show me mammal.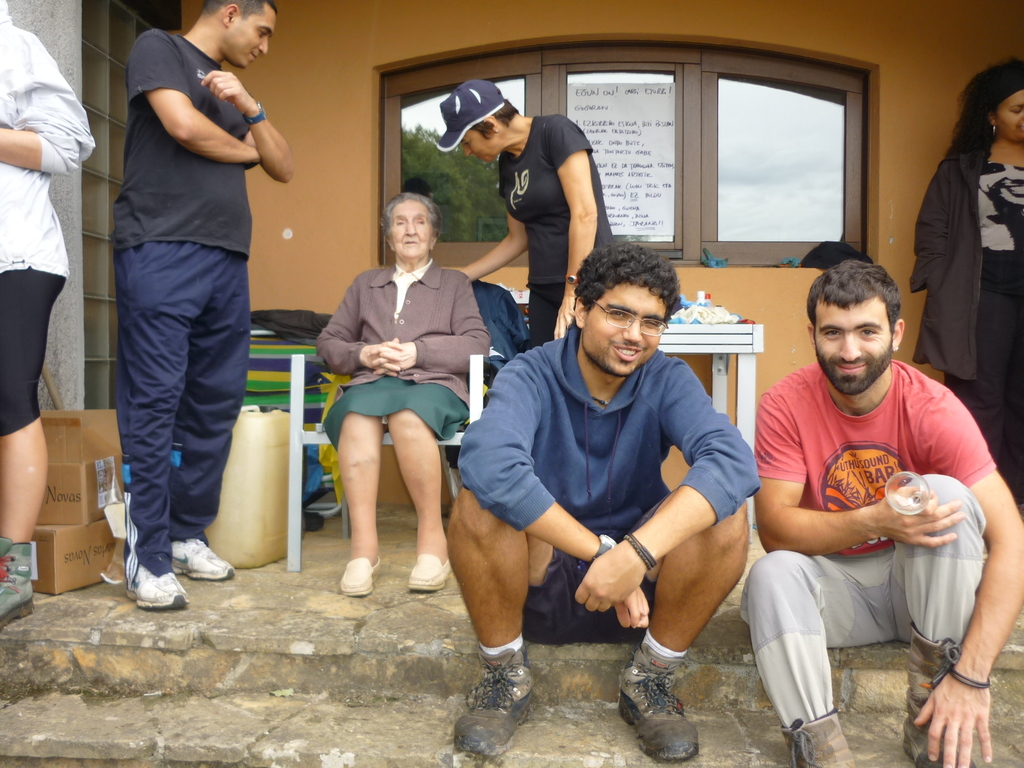
mammal is here: box(0, 0, 96, 628).
